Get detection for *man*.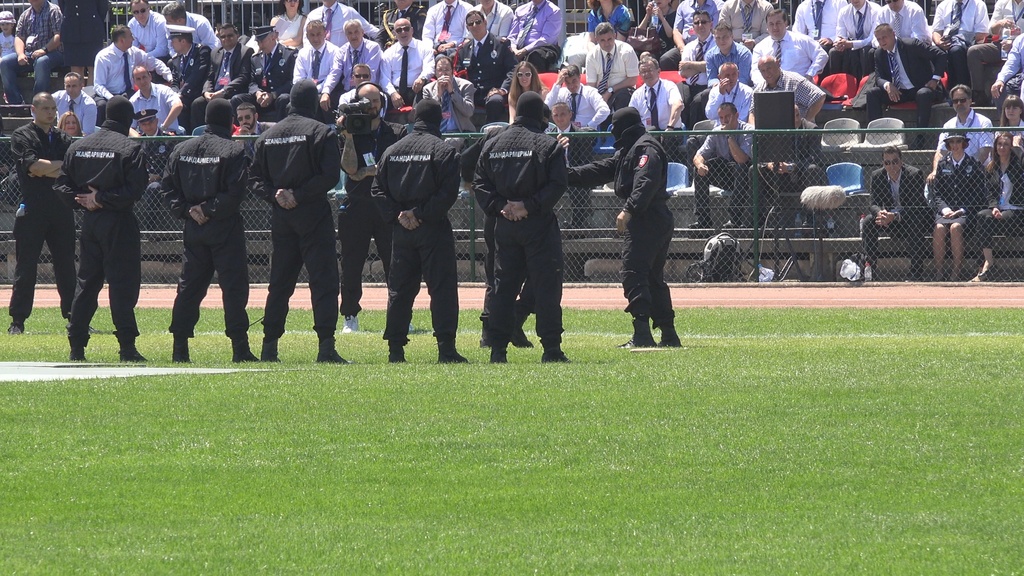
Detection: <bbox>753, 56, 825, 122</bbox>.
